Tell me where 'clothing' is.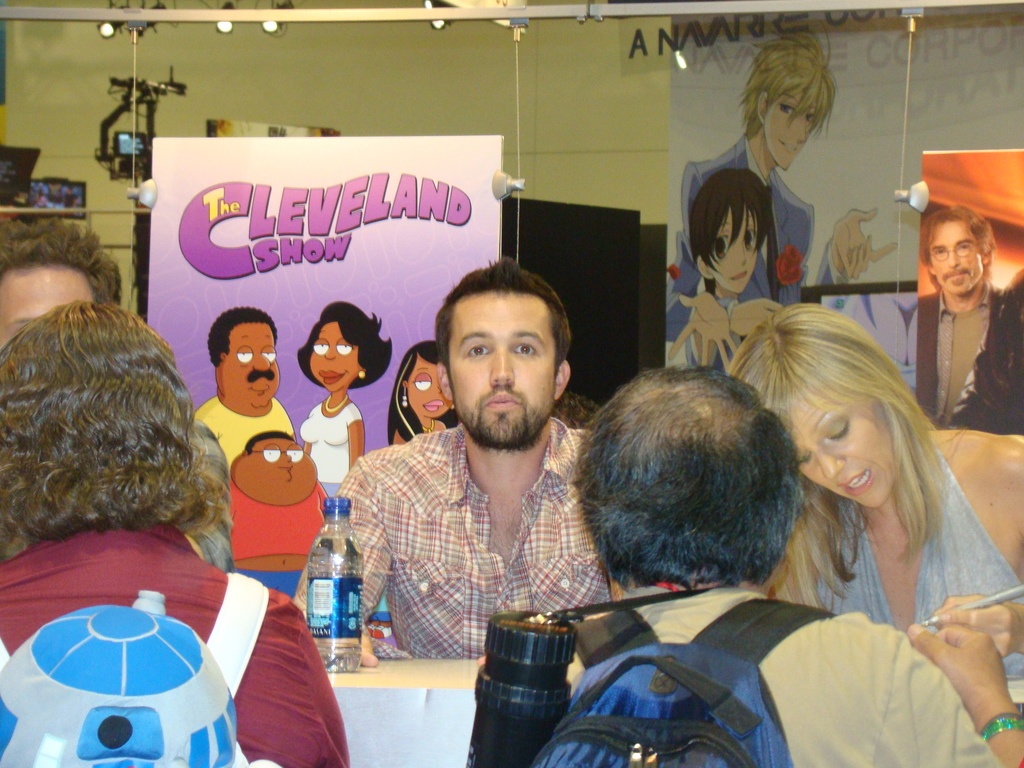
'clothing' is at bbox=(194, 399, 291, 458).
